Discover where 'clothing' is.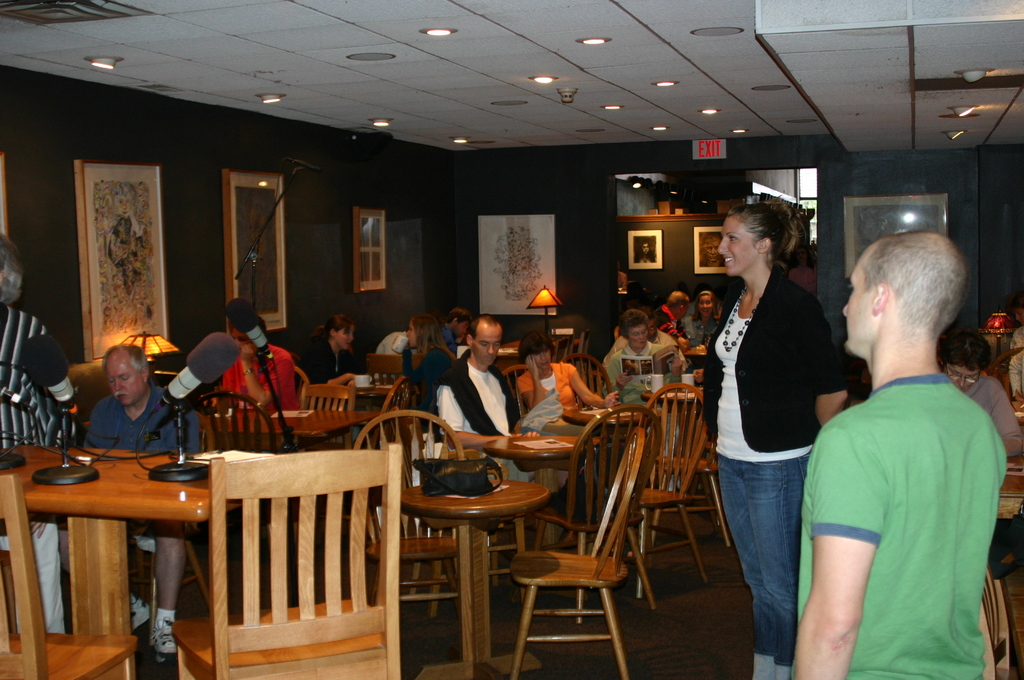
Discovered at <region>299, 337, 354, 383</region>.
